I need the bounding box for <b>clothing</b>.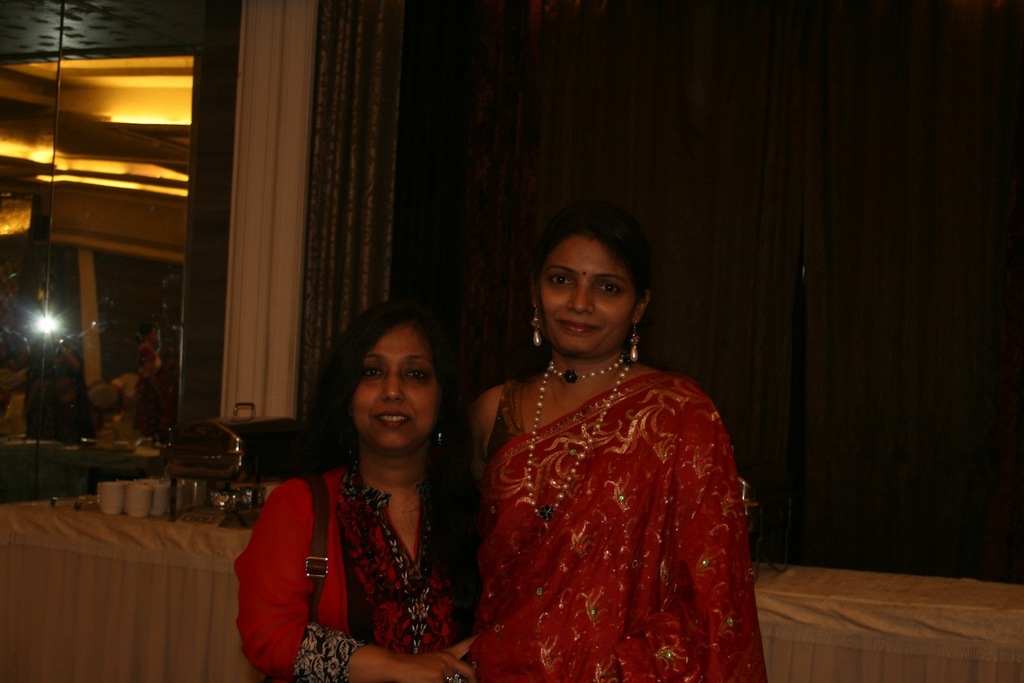
Here it is: l=467, t=312, r=774, b=680.
